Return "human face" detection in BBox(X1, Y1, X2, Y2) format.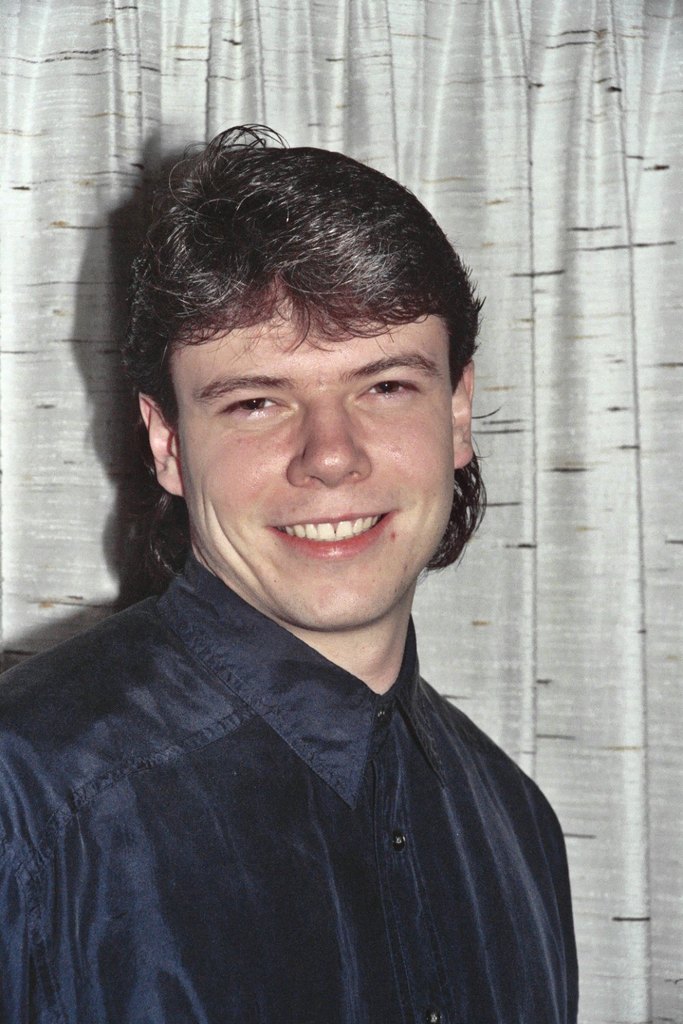
BBox(175, 300, 461, 629).
